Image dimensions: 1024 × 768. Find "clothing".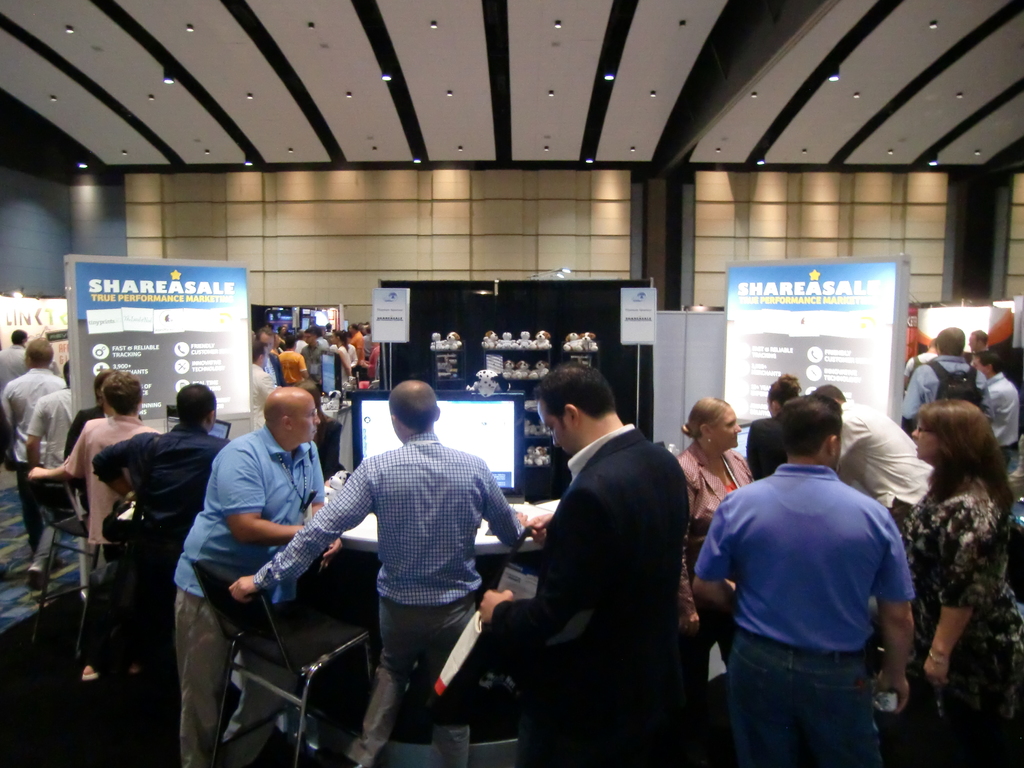
detection(57, 387, 83, 460).
